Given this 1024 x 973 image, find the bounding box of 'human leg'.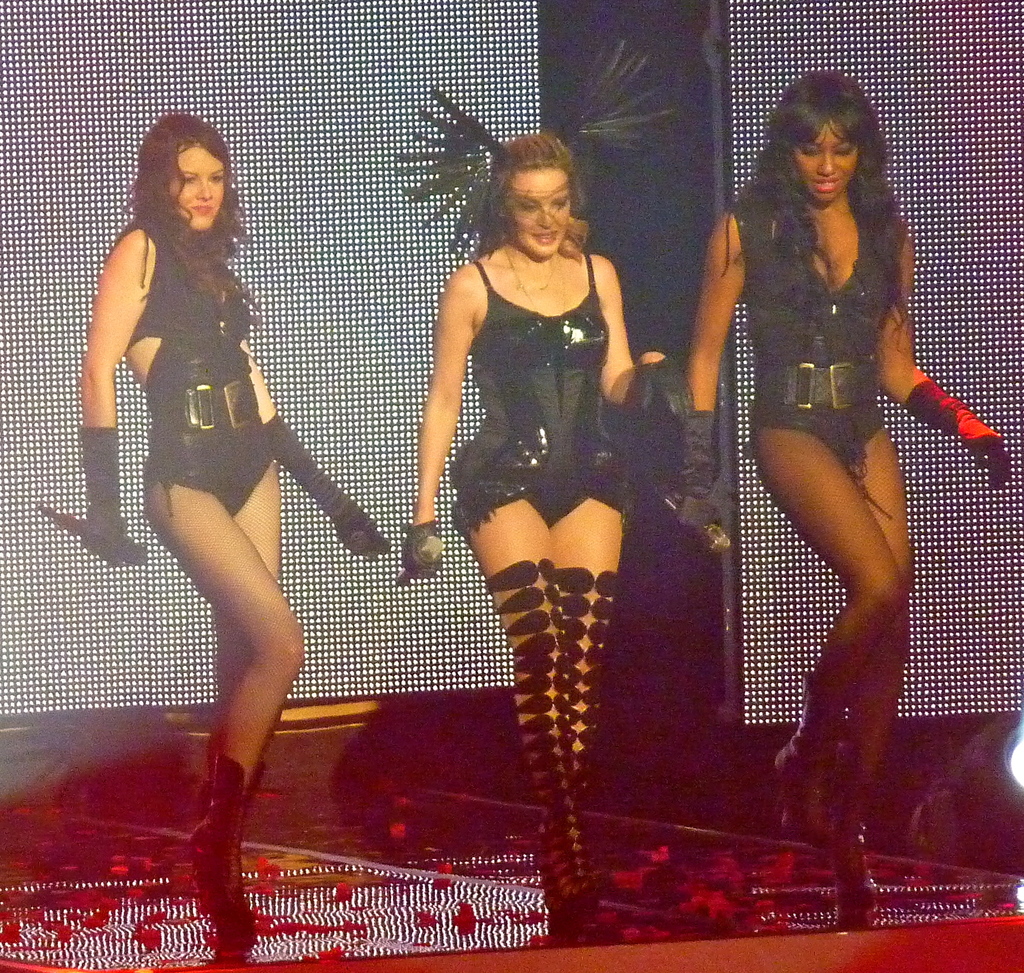
crop(753, 441, 906, 838).
